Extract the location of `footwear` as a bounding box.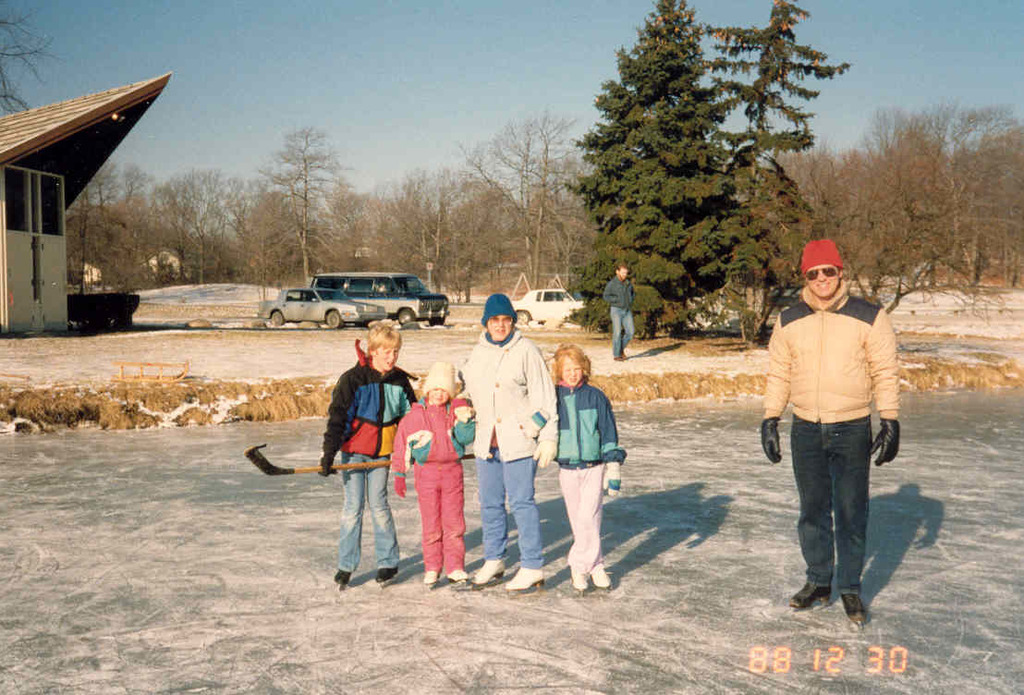
detection(373, 568, 399, 588).
